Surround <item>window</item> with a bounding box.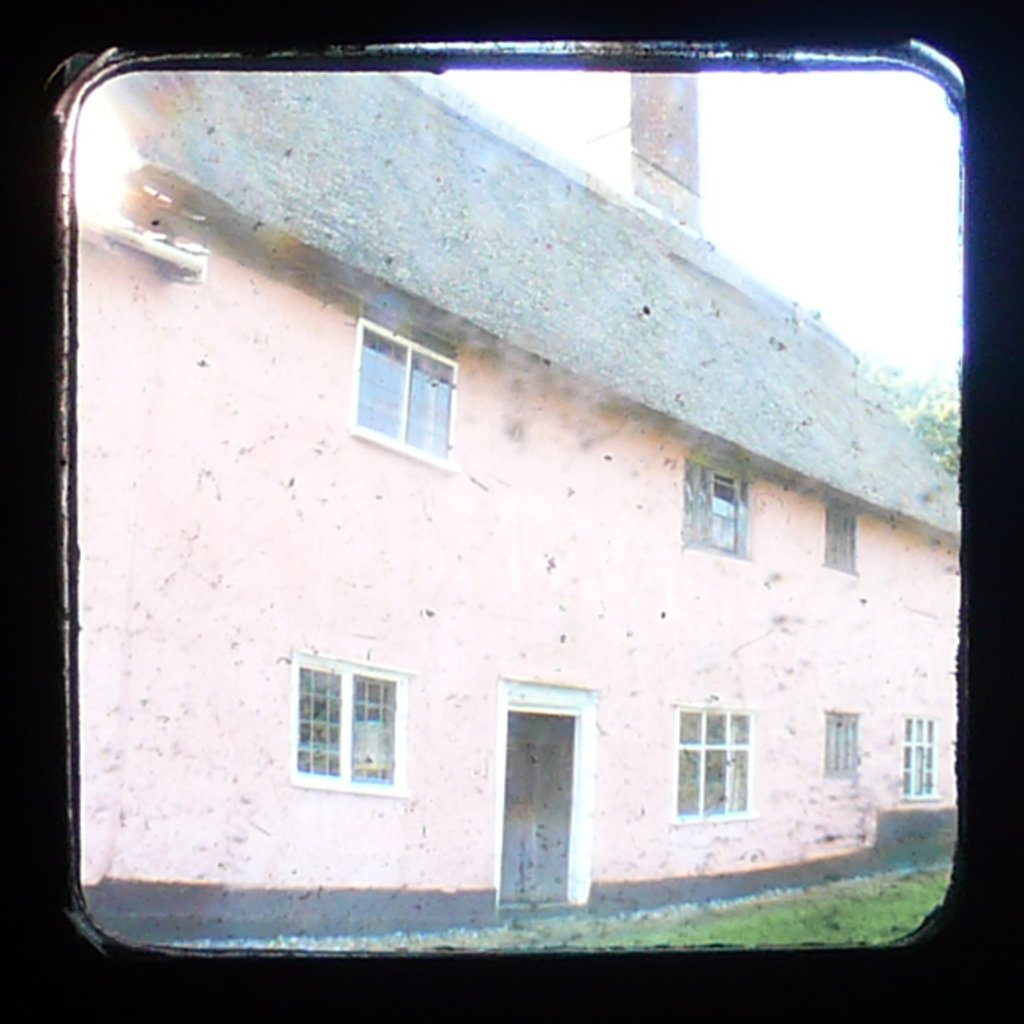
rect(819, 509, 858, 575).
